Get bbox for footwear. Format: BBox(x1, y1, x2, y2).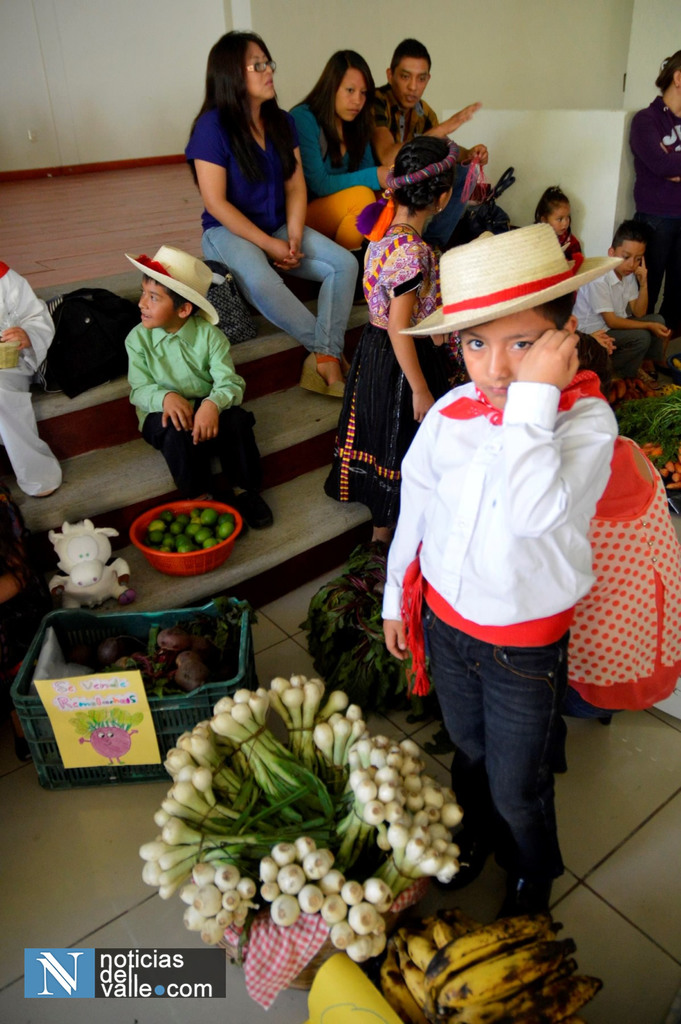
BBox(443, 811, 490, 872).
